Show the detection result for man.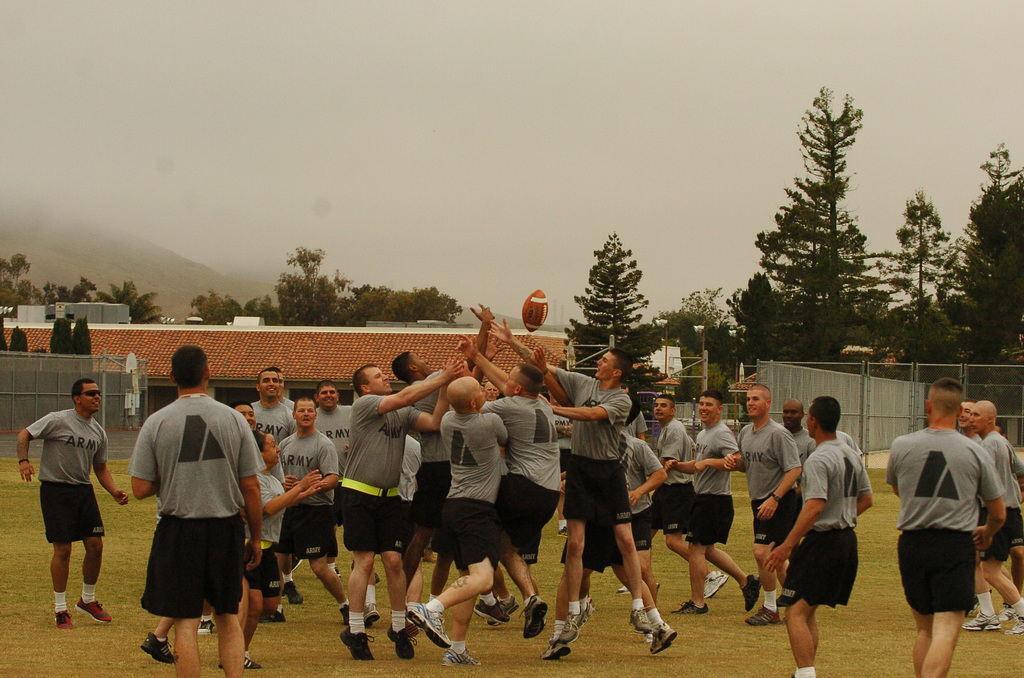
rect(450, 335, 563, 644).
